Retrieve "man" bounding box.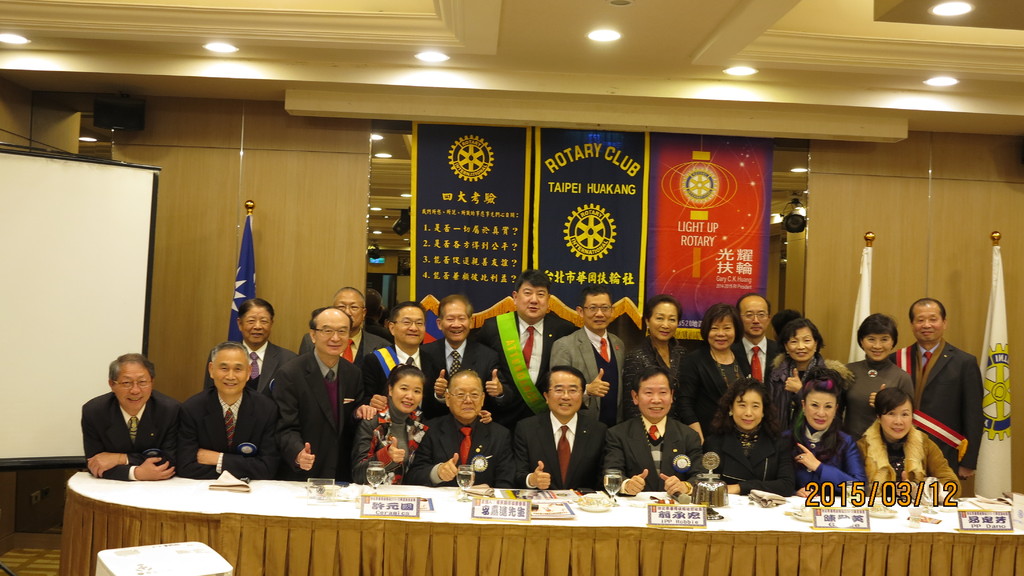
Bounding box: crop(742, 292, 787, 374).
